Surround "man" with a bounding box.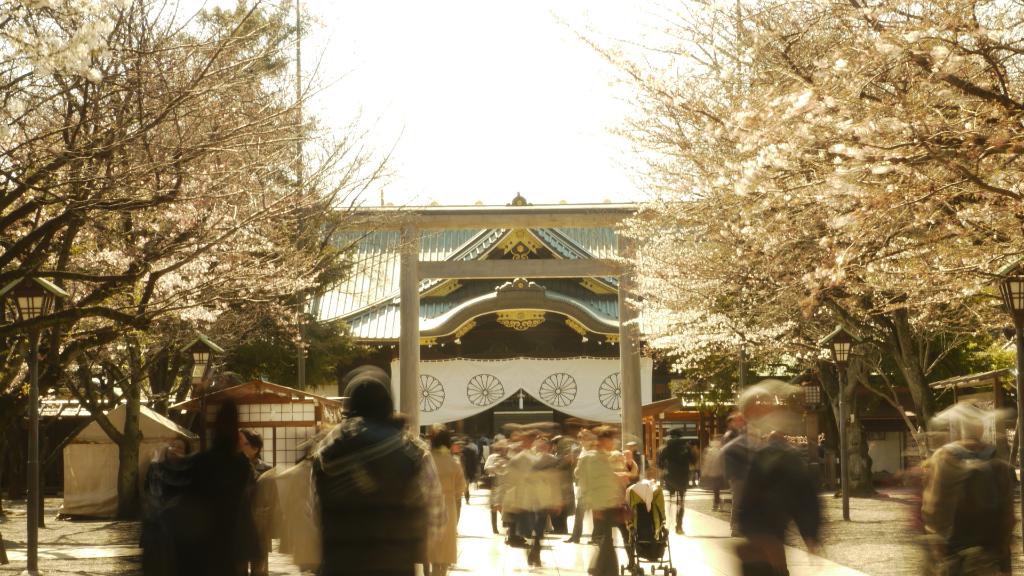
(653, 428, 696, 537).
